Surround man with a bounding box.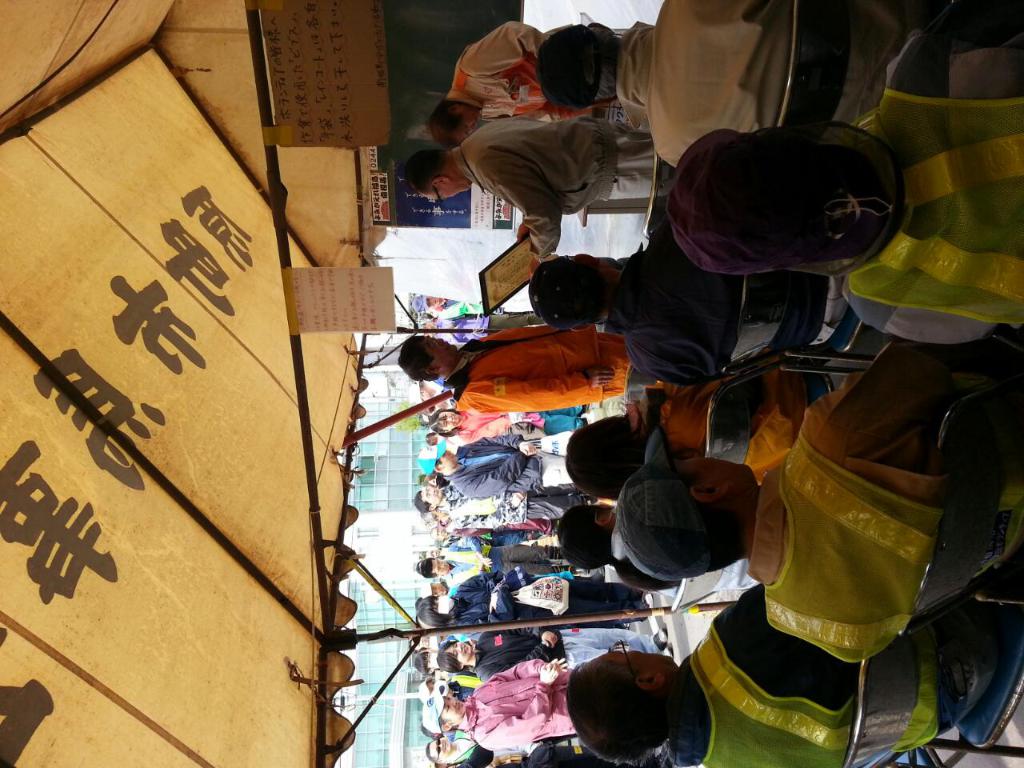
l=400, t=112, r=664, b=259.
